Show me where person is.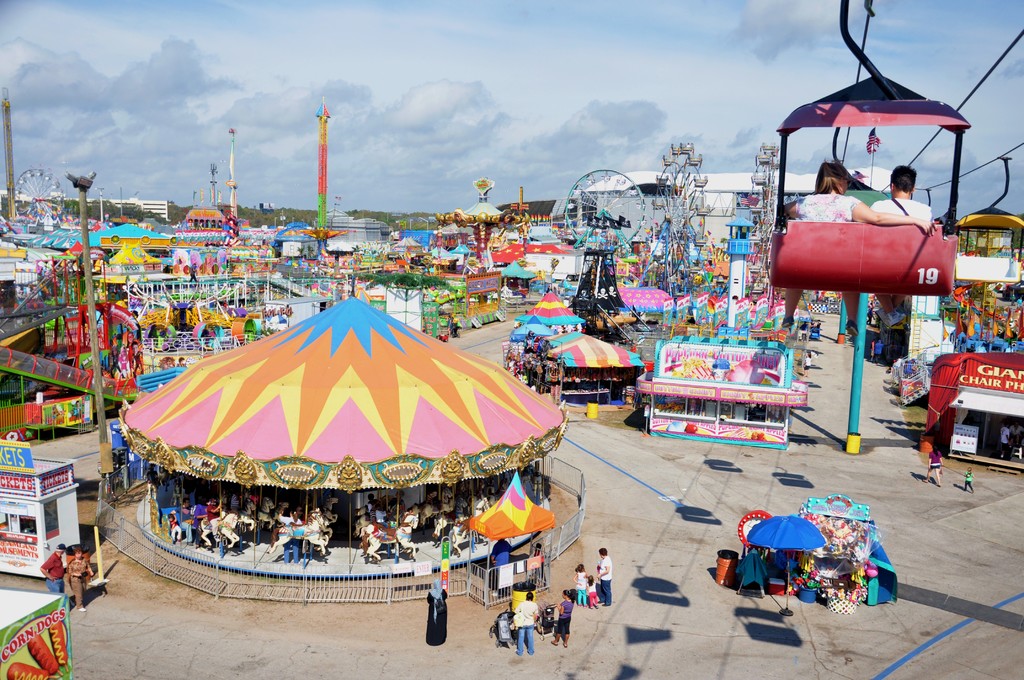
person is at left=514, top=590, right=536, bottom=668.
